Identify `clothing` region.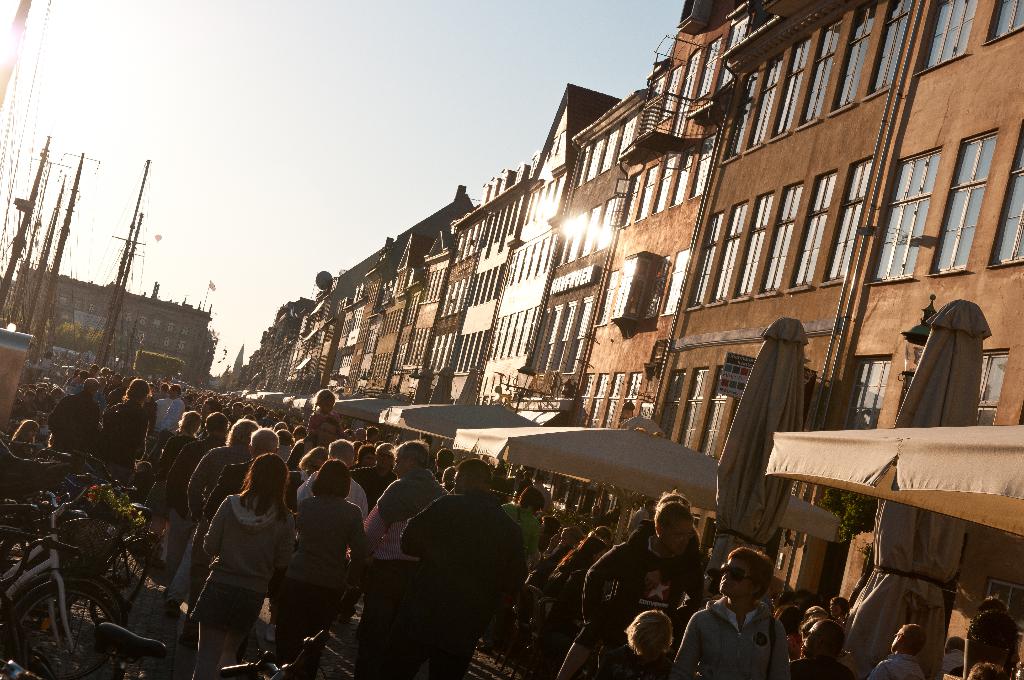
Region: 365, 476, 437, 679.
